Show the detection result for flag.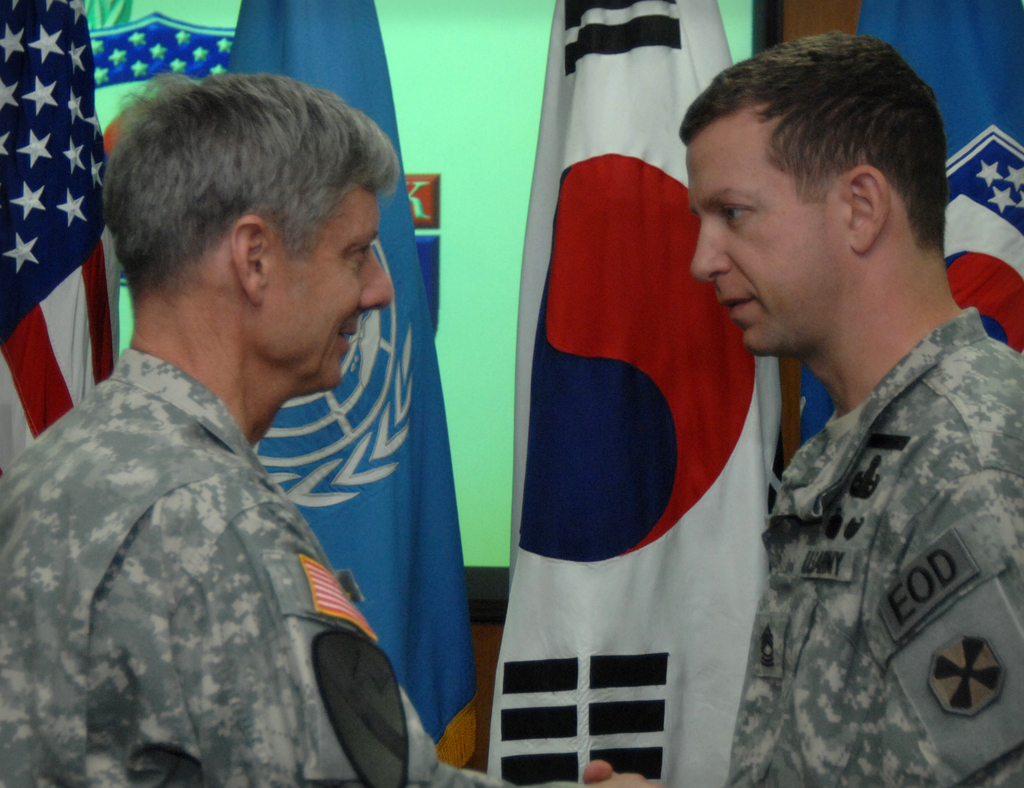
(x1=504, y1=44, x2=753, y2=787).
